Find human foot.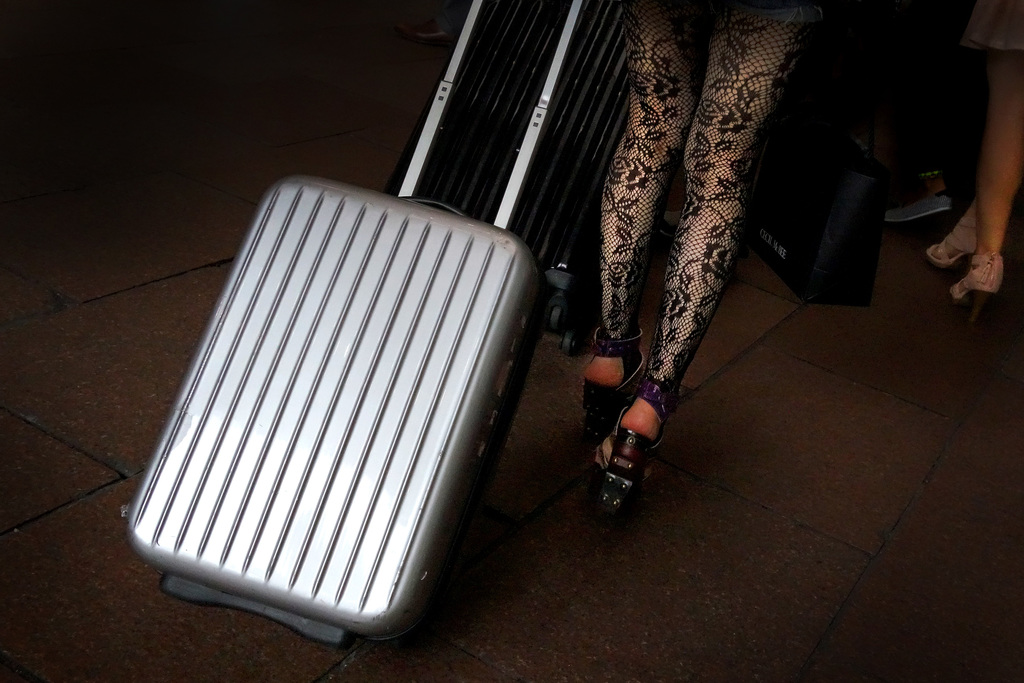
select_region(931, 208, 985, 265).
